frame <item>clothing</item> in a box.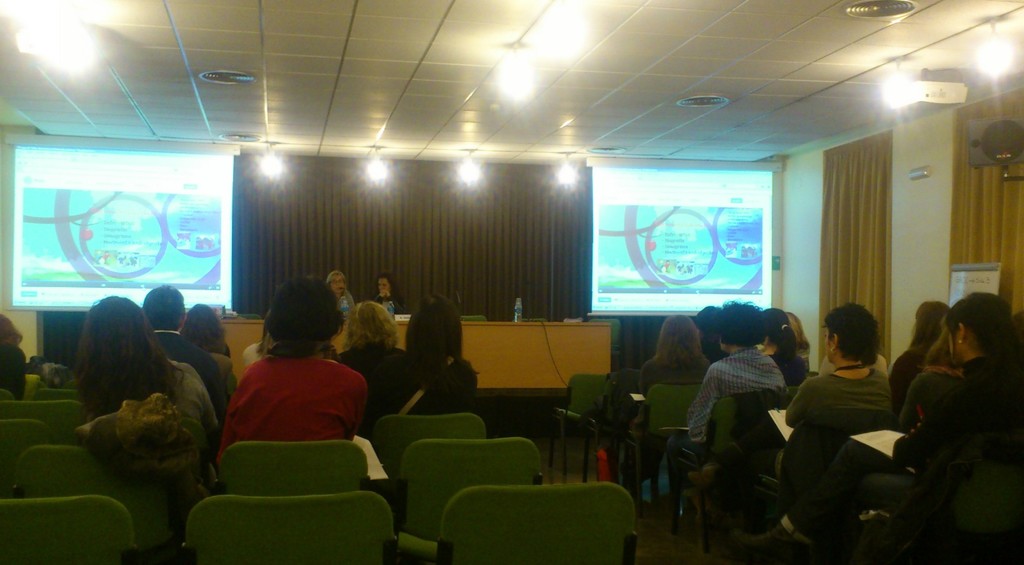
bbox=(686, 350, 796, 481).
